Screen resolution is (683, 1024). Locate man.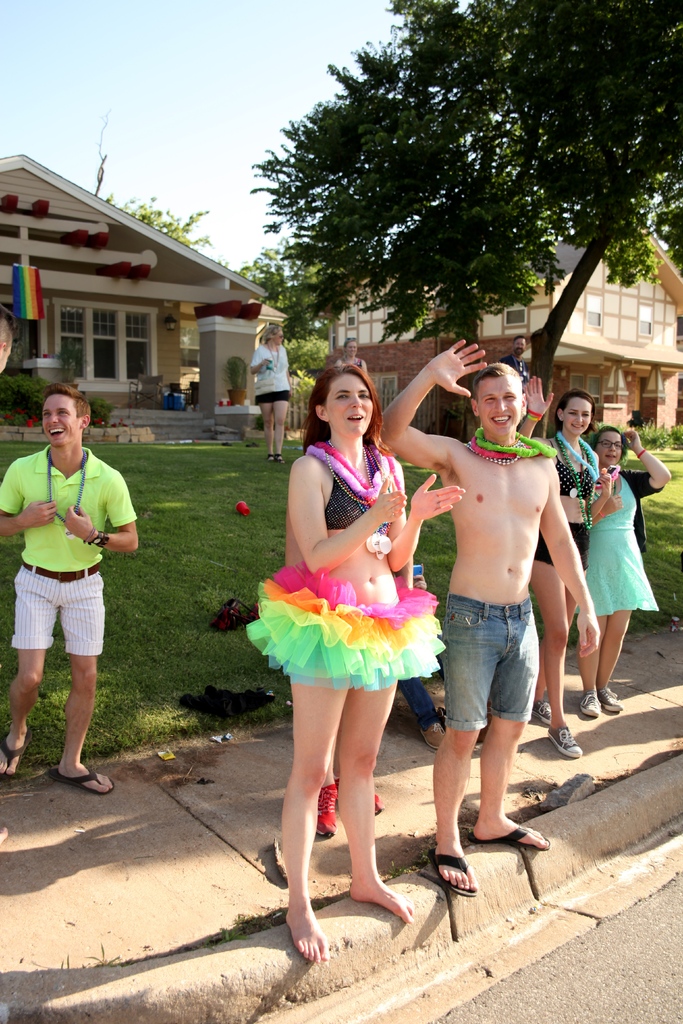
crop(10, 374, 133, 810).
